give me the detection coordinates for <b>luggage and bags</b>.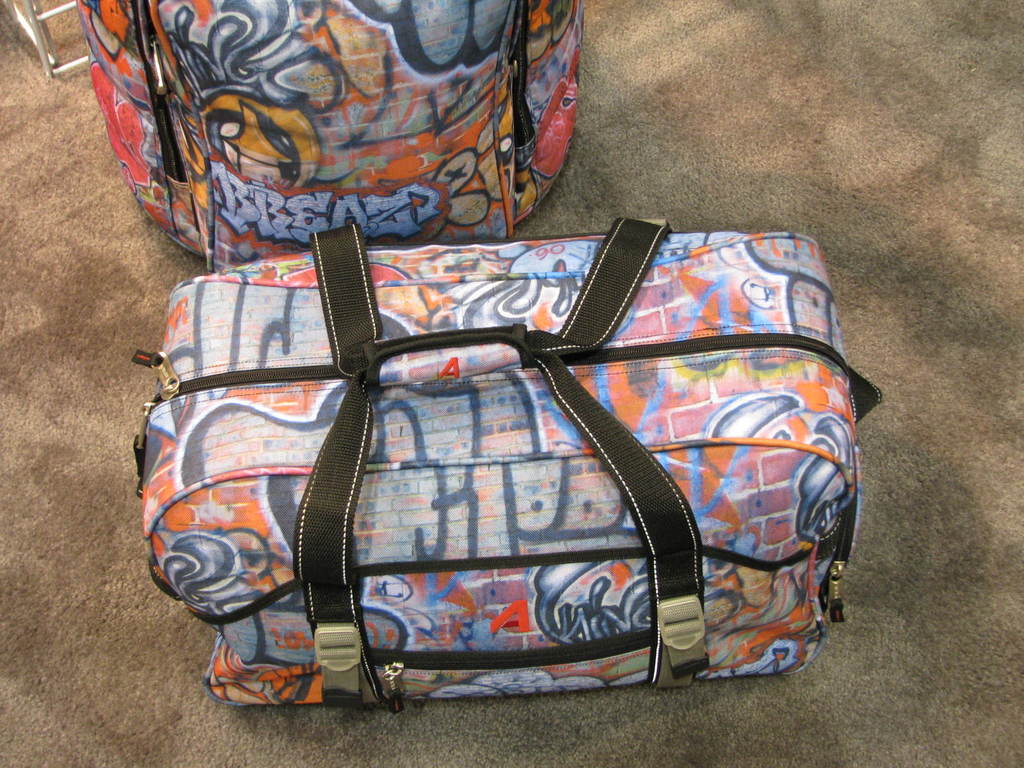
bbox=(77, 0, 579, 273).
